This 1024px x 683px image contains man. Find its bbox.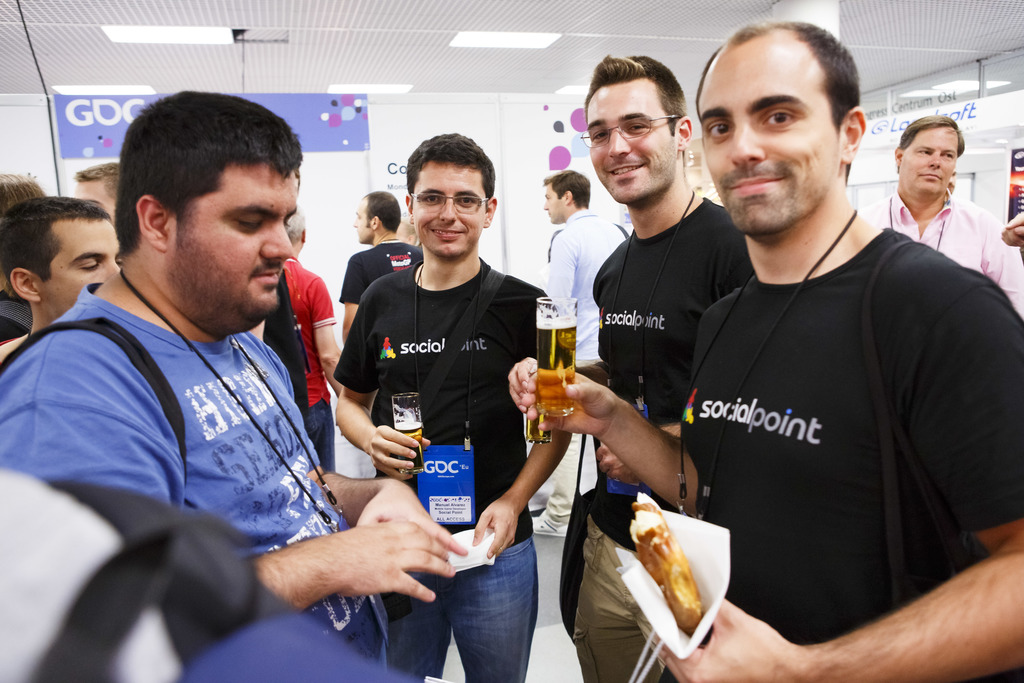
68:160:121:224.
